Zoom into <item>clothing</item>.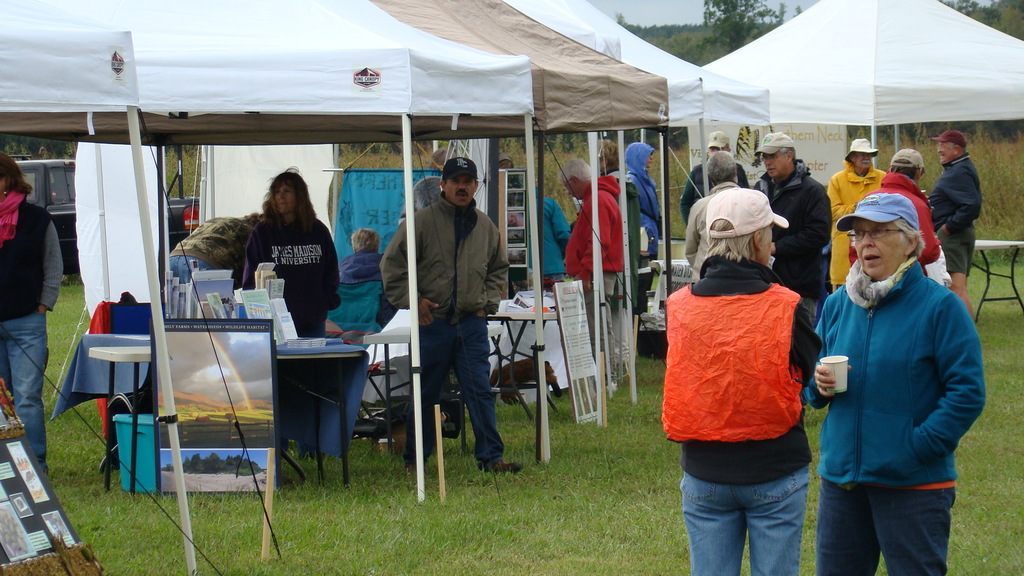
Zoom target: <region>681, 159, 746, 239</region>.
